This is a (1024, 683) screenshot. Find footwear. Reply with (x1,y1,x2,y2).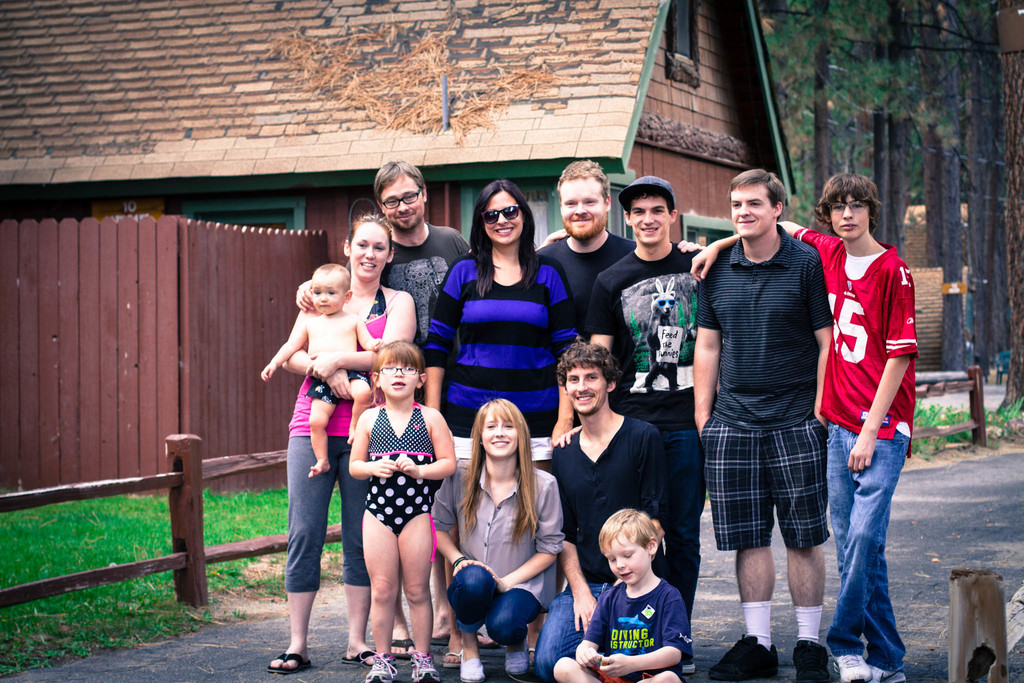
(338,650,376,668).
